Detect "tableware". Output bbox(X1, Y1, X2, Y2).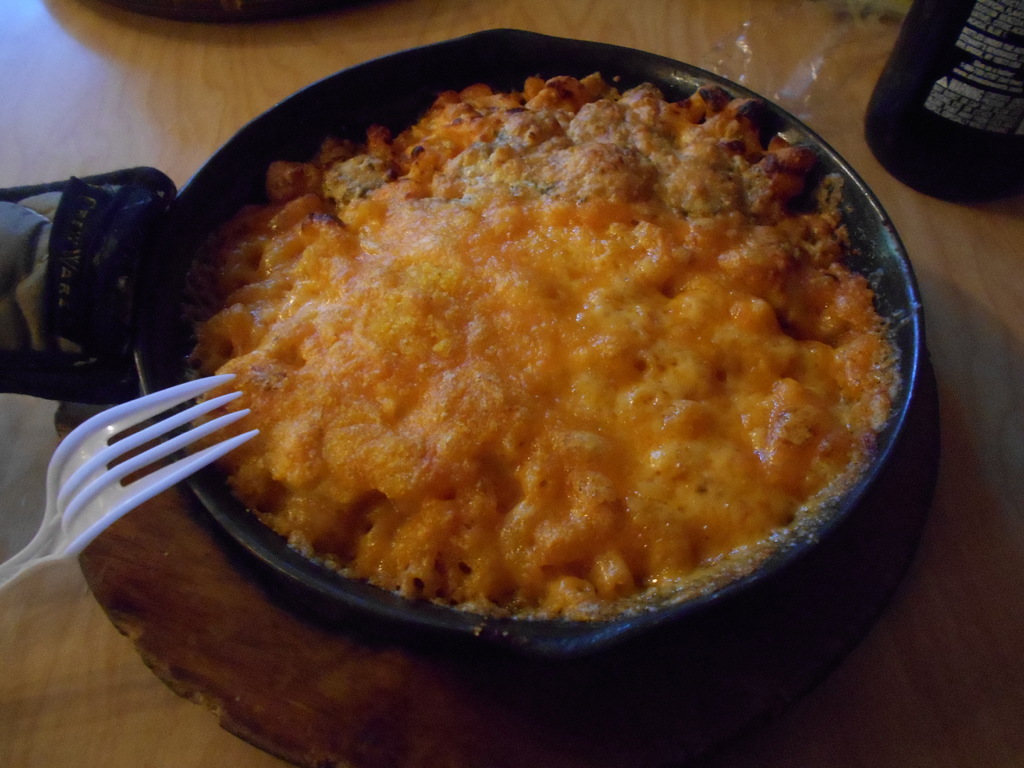
bbox(42, 350, 263, 584).
